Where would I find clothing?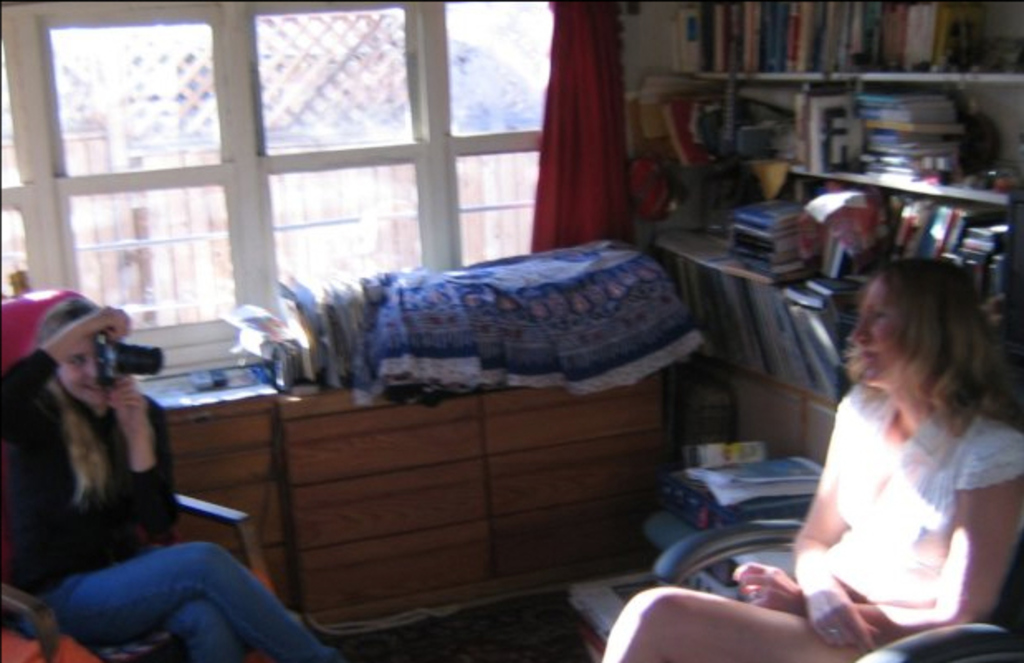
At bbox=[0, 347, 346, 661].
